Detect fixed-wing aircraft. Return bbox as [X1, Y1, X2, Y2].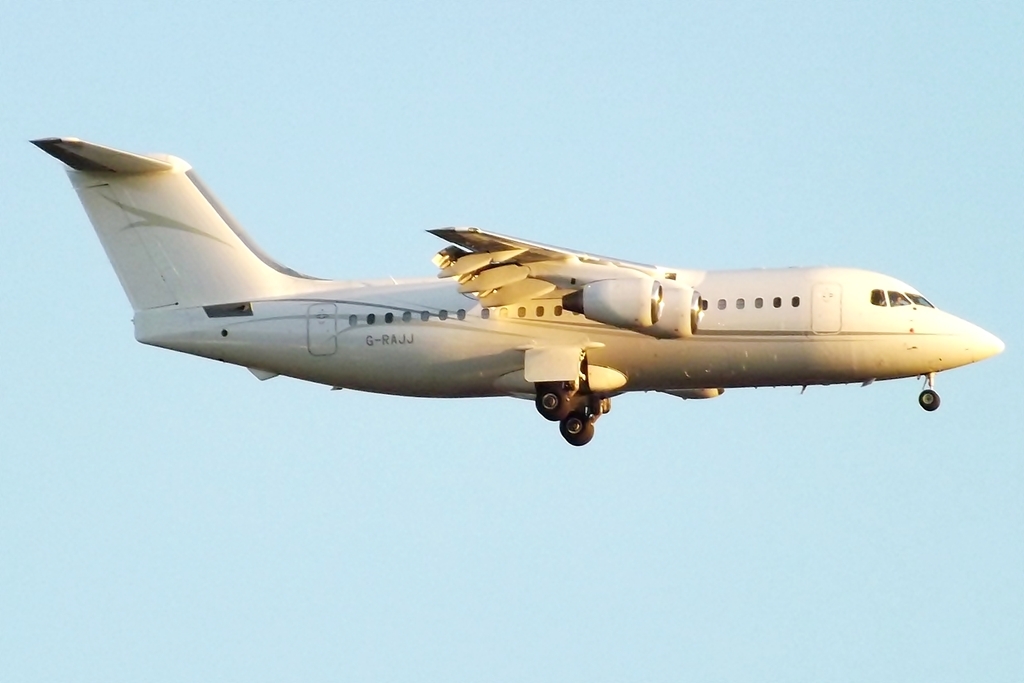
[25, 135, 1006, 448].
